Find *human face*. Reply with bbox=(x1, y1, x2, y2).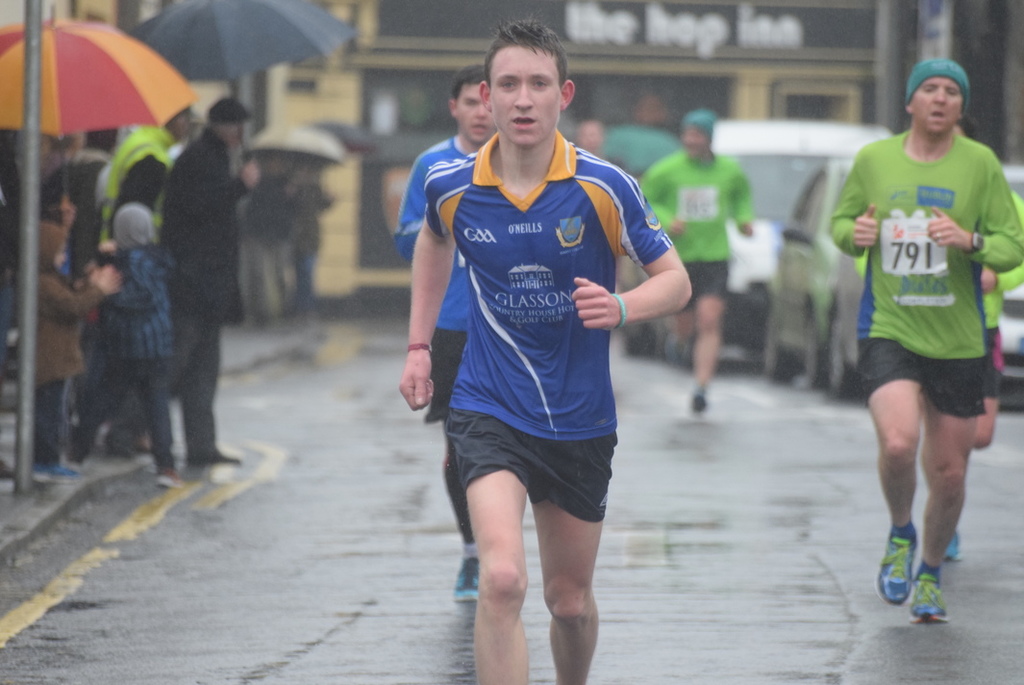
bbox=(906, 80, 965, 129).
